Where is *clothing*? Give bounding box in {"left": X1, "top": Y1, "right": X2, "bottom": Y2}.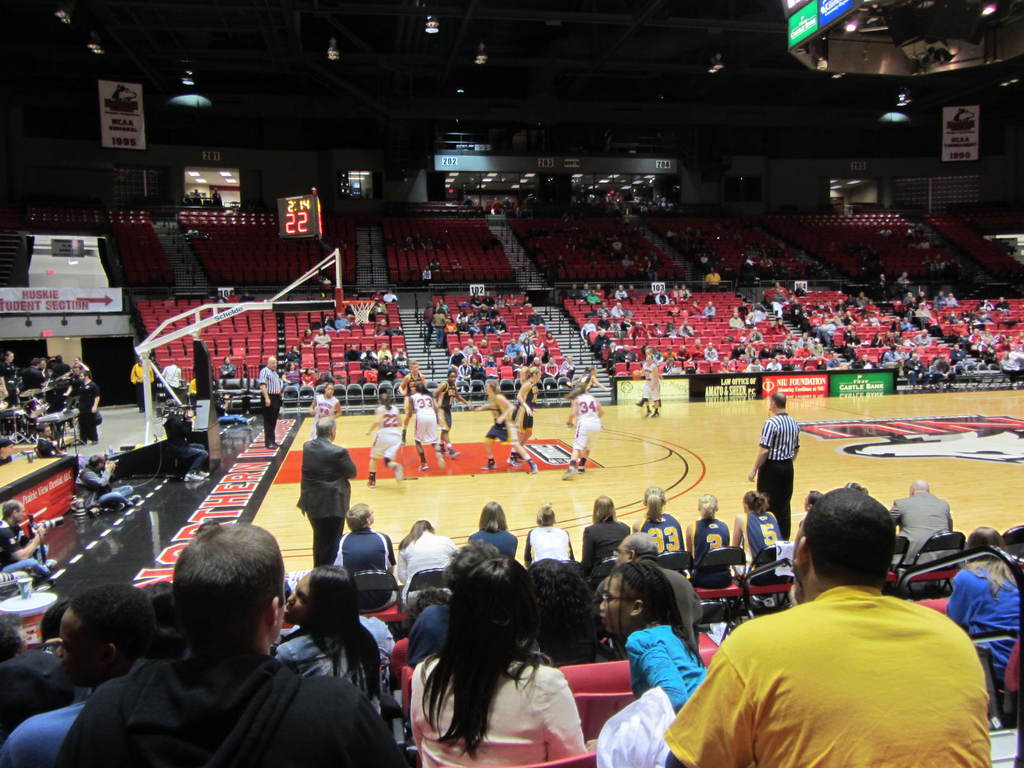
{"left": 867, "top": 305, "right": 877, "bottom": 310}.
